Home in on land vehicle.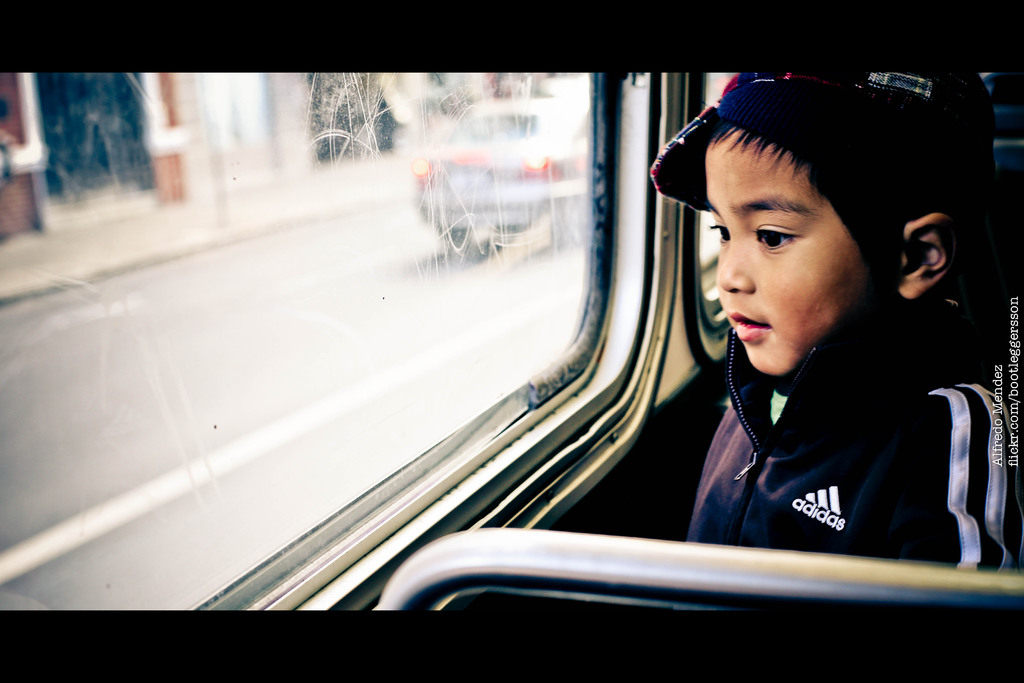
Homed in at [0,0,1023,682].
